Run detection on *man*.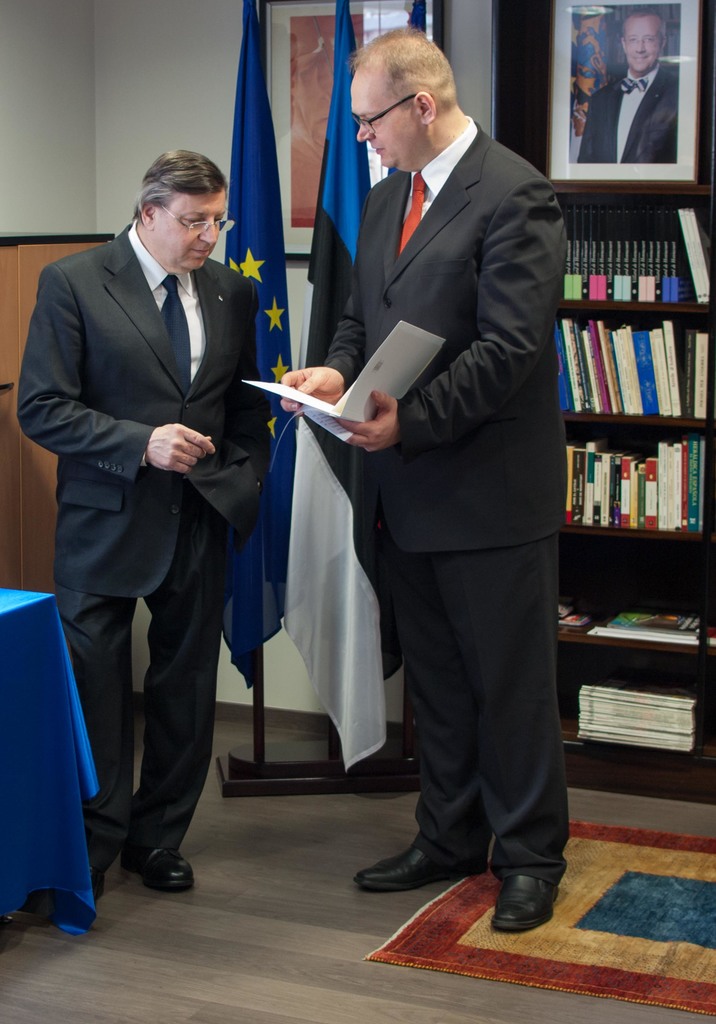
Result: l=576, t=10, r=677, b=164.
